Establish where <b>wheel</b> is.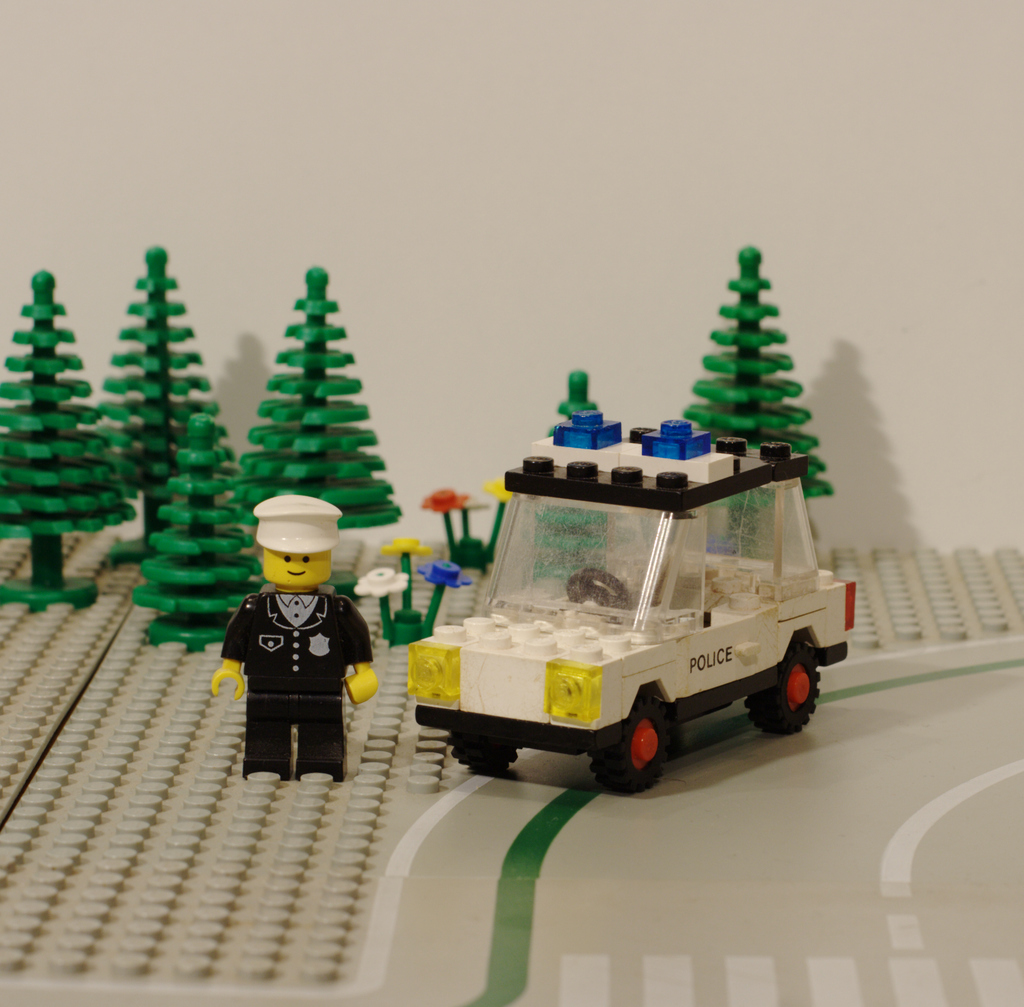
Established at [591, 699, 705, 784].
